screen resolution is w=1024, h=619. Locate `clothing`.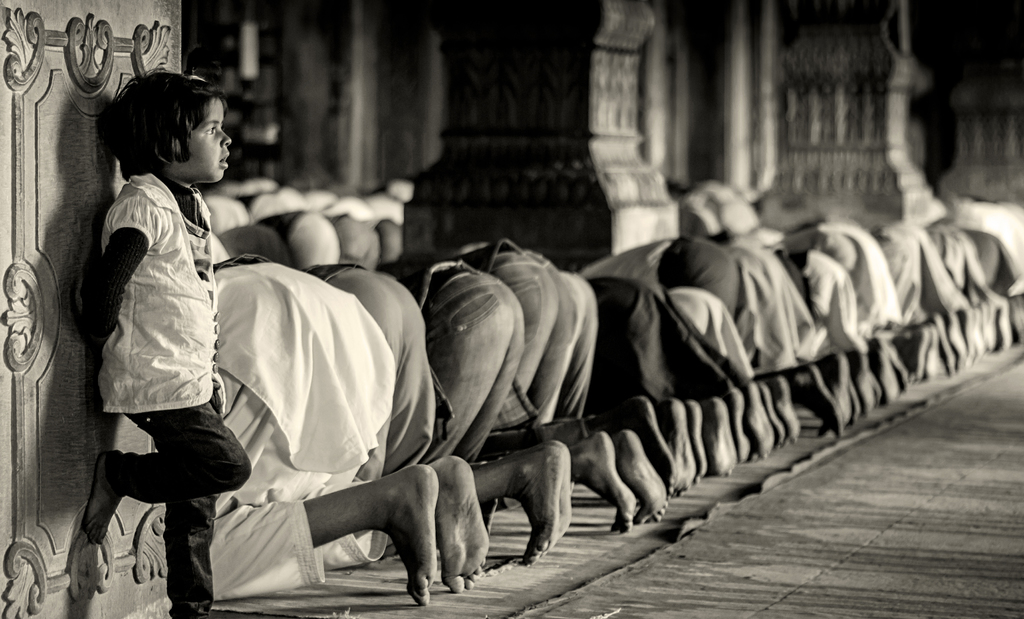
select_region(191, 207, 474, 598).
